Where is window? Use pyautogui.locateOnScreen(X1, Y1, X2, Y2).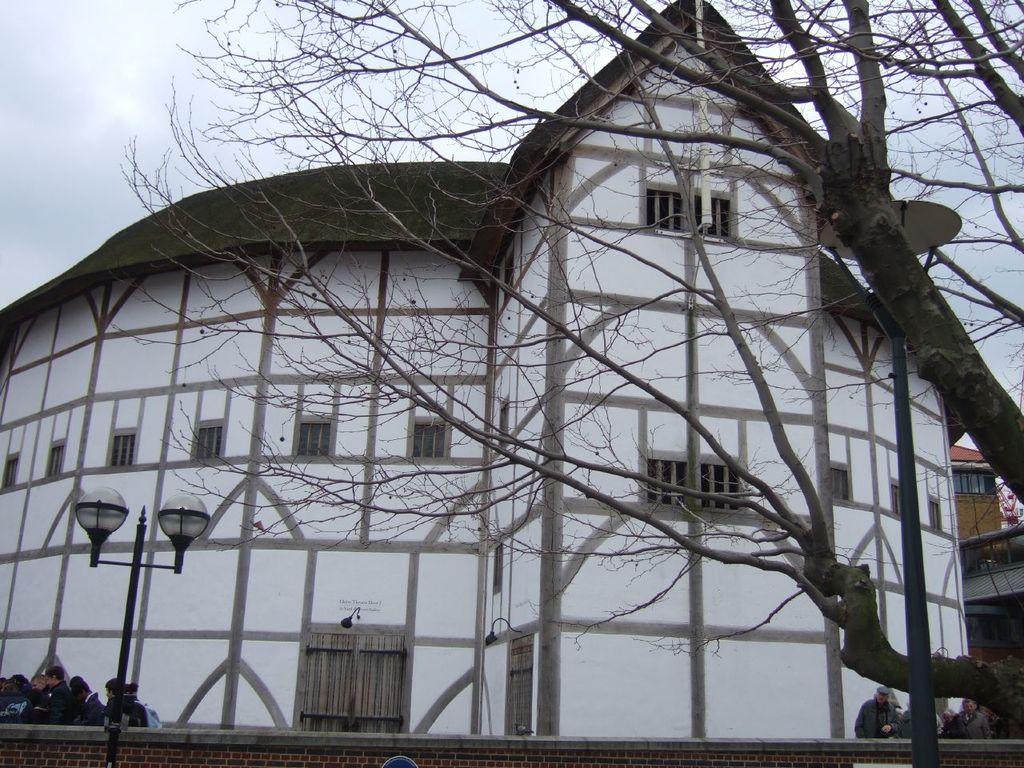
pyautogui.locateOnScreen(890, 485, 899, 517).
